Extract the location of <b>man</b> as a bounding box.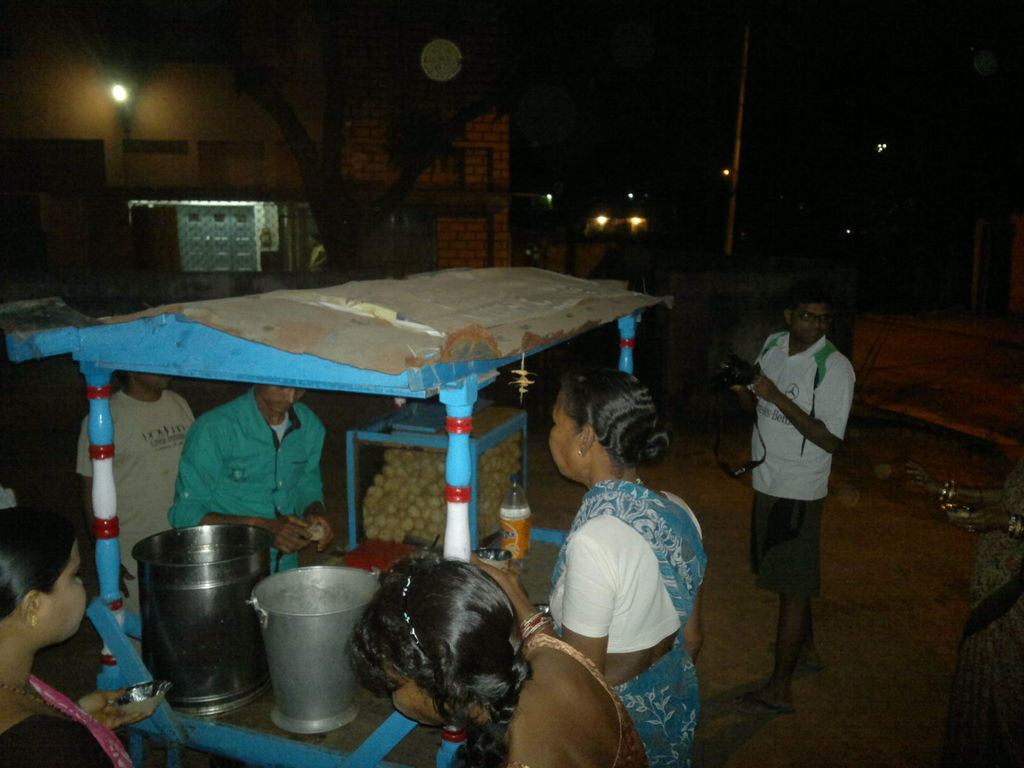
(75, 371, 196, 576).
